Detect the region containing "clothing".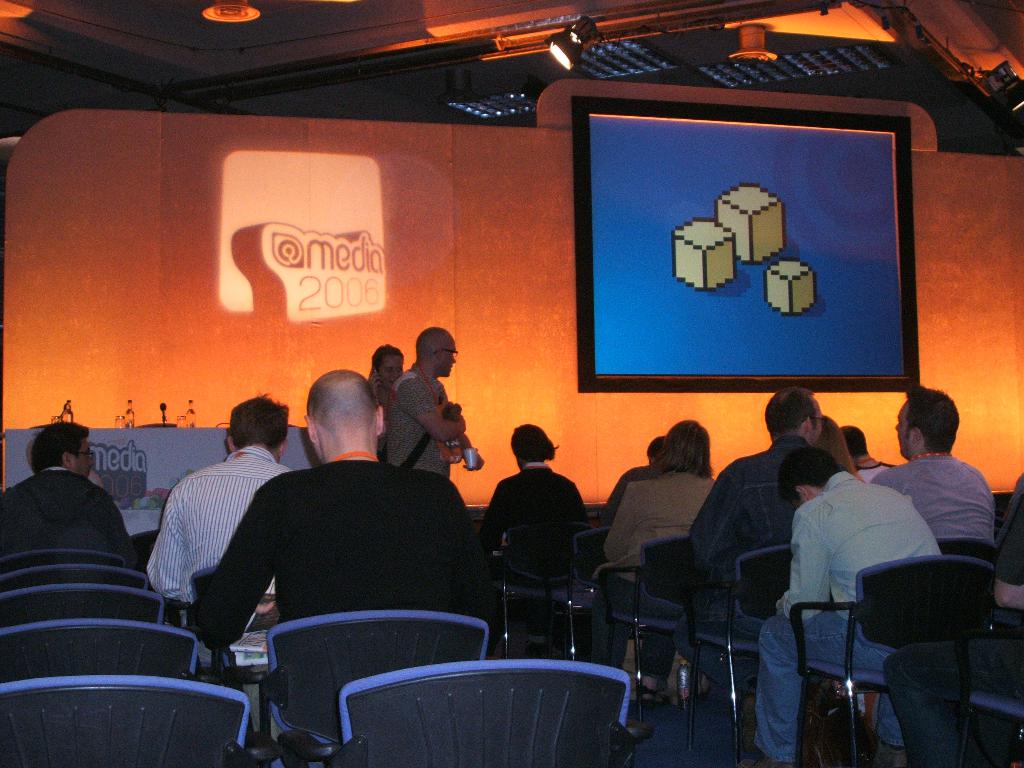
box(639, 419, 801, 687).
